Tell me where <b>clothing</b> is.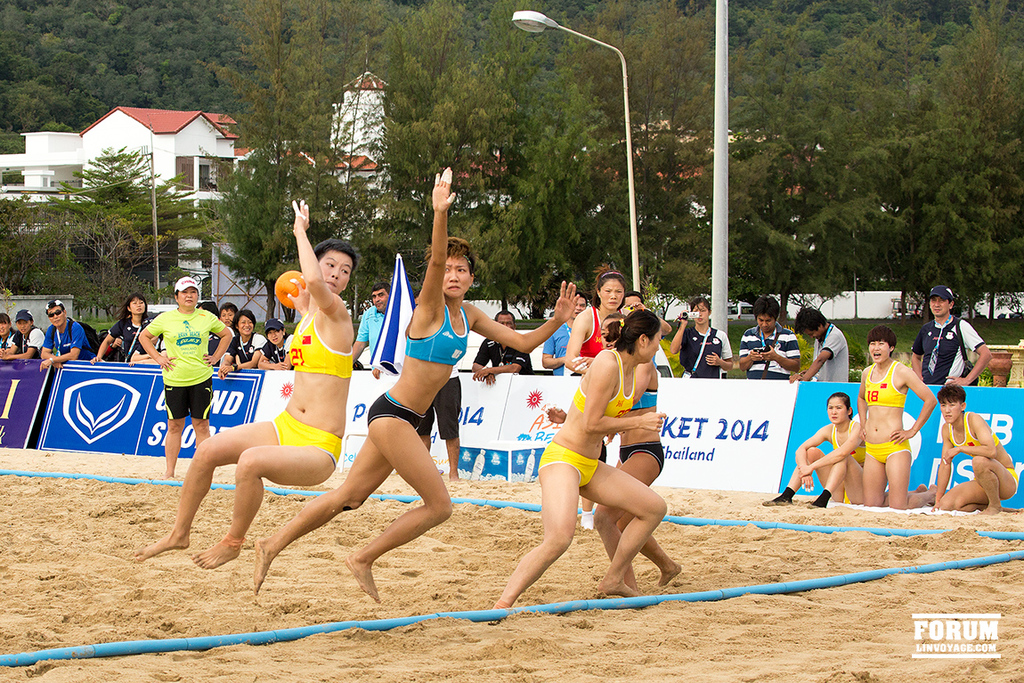
<b>clothing</b> is at crop(42, 314, 105, 366).
